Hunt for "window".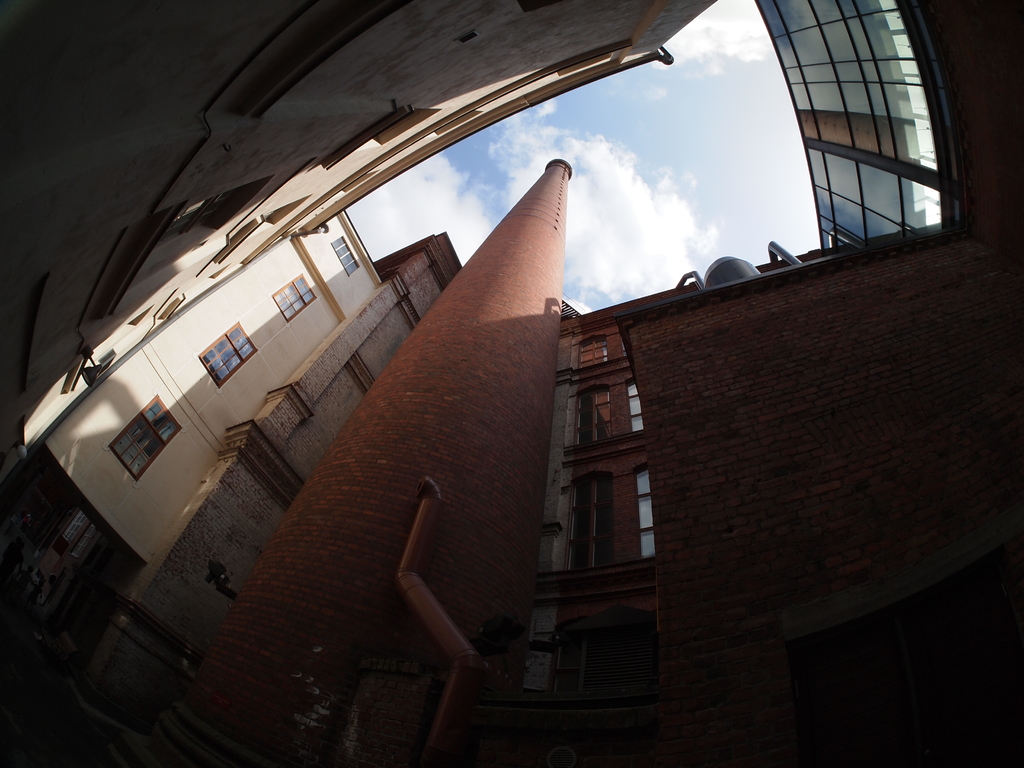
Hunted down at <bbox>112, 393, 186, 481</bbox>.
